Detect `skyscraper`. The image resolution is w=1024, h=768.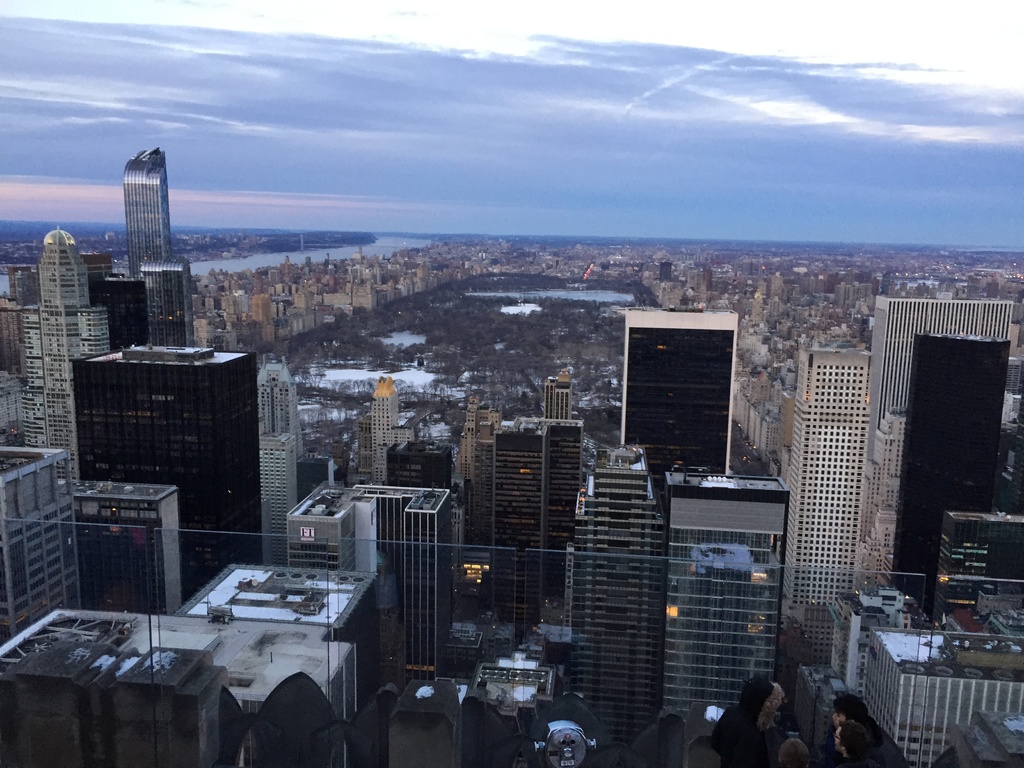
rect(1, 551, 393, 767).
